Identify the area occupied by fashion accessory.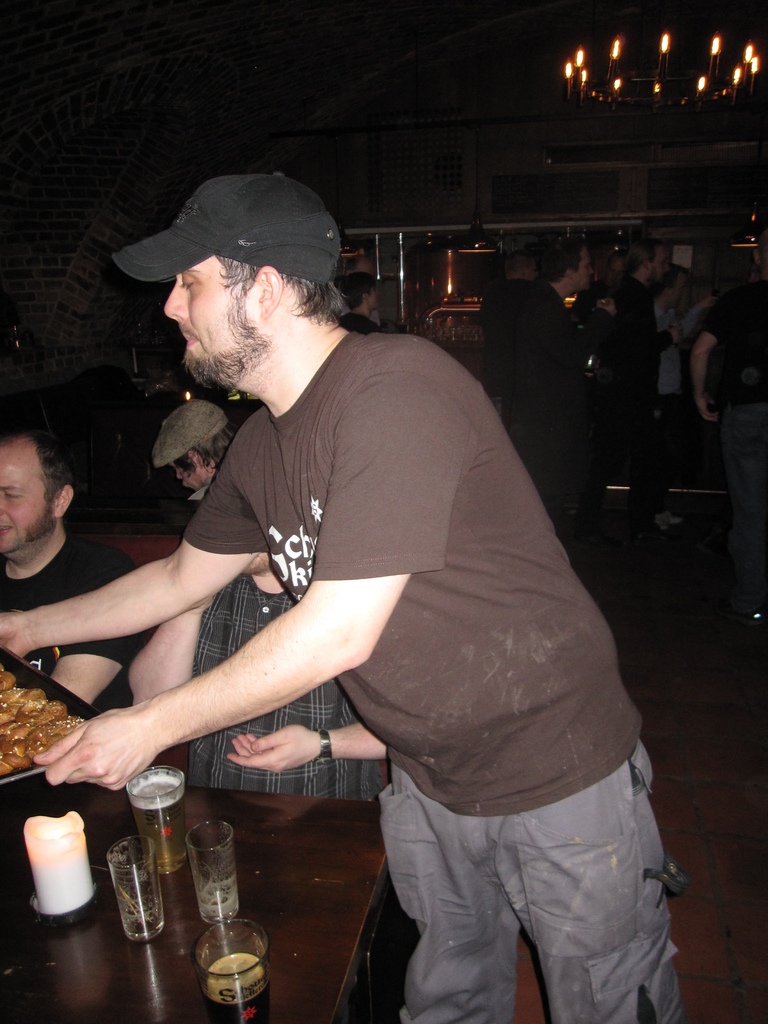
Area: [x1=152, y1=398, x2=229, y2=467].
